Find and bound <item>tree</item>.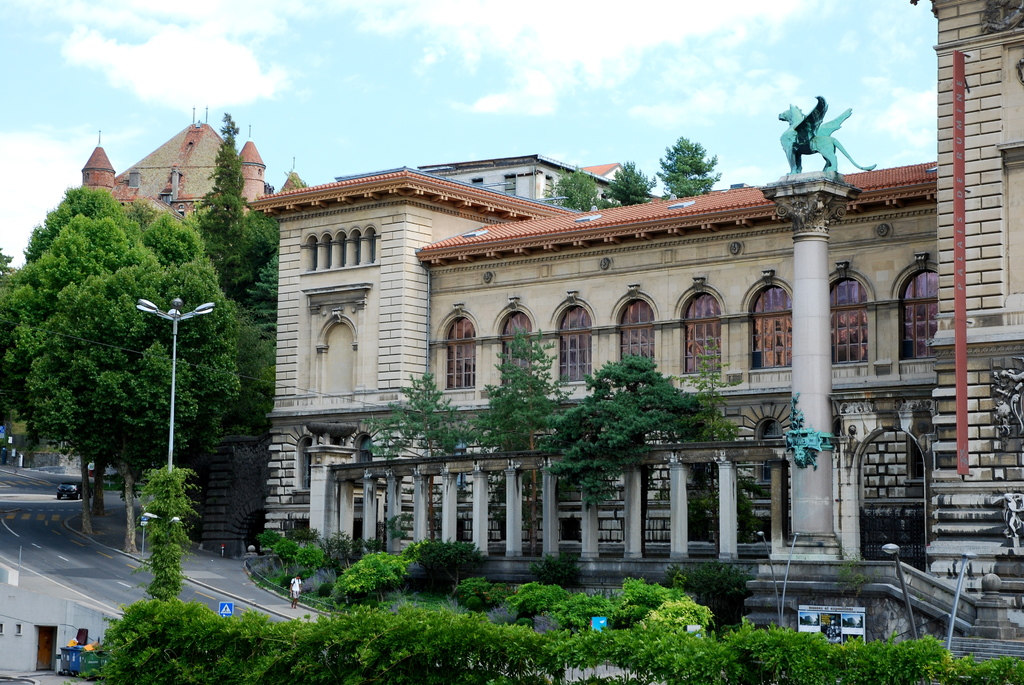
Bound: crop(474, 330, 572, 551).
